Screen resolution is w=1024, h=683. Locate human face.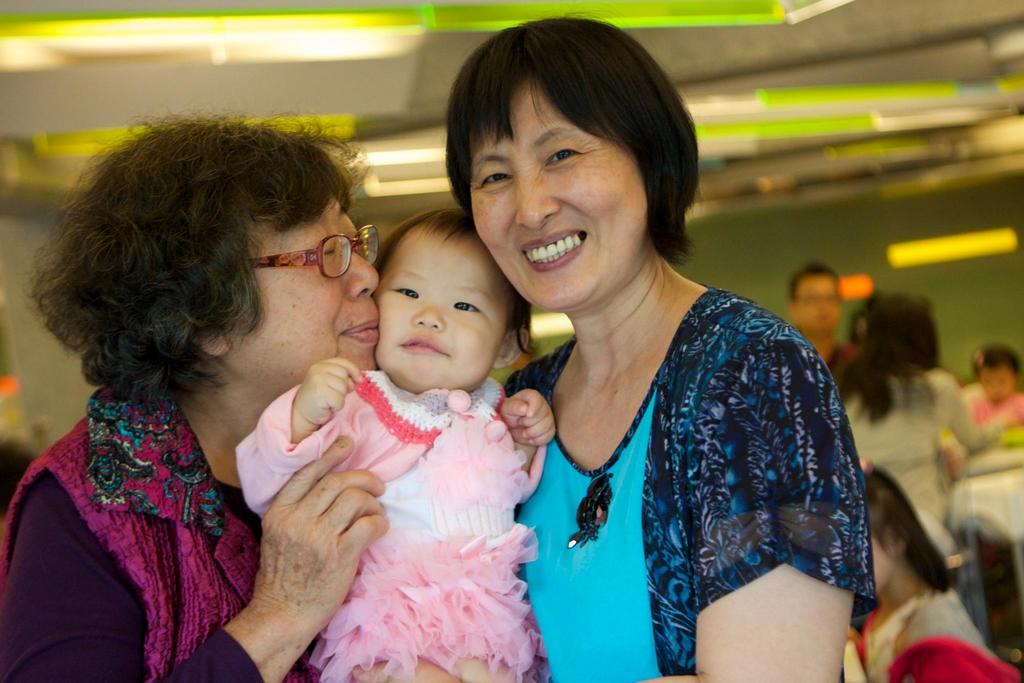
<region>225, 193, 380, 393</region>.
